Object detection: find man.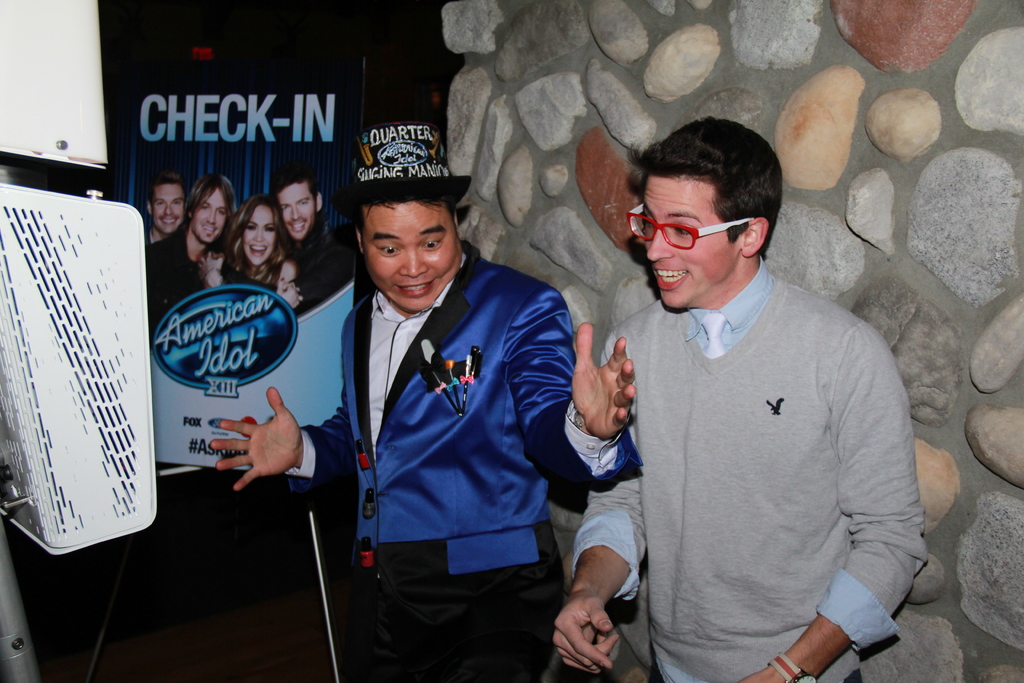
box=[210, 124, 637, 682].
